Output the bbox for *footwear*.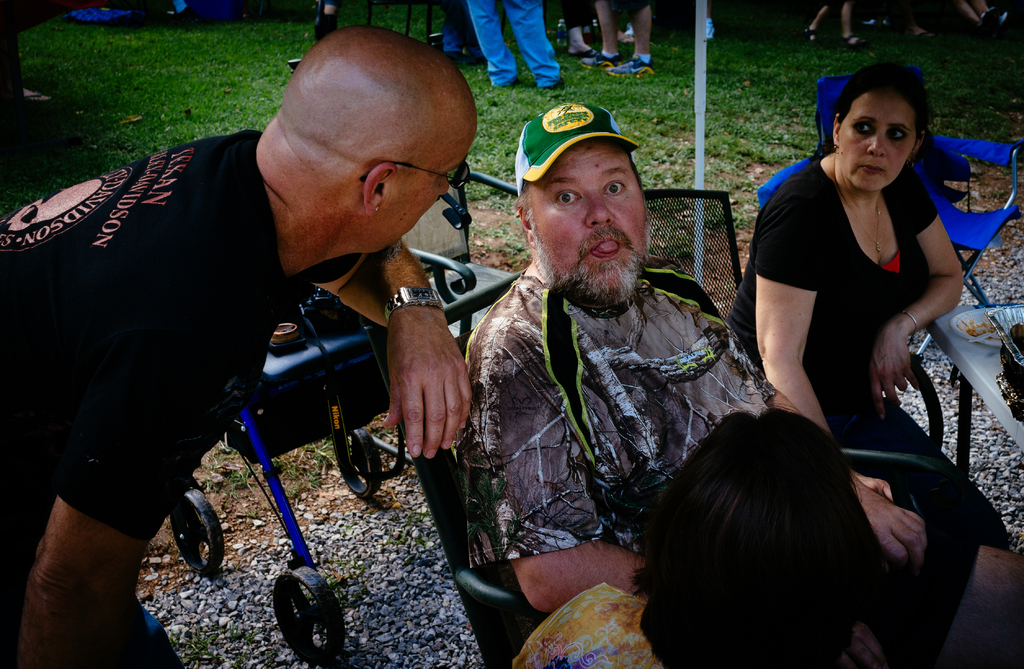
836 35 868 48.
